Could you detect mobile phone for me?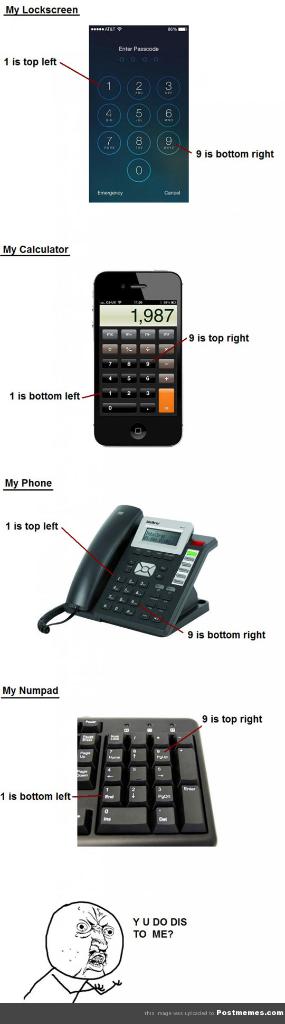
Detection result: box=[87, 27, 188, 204].
